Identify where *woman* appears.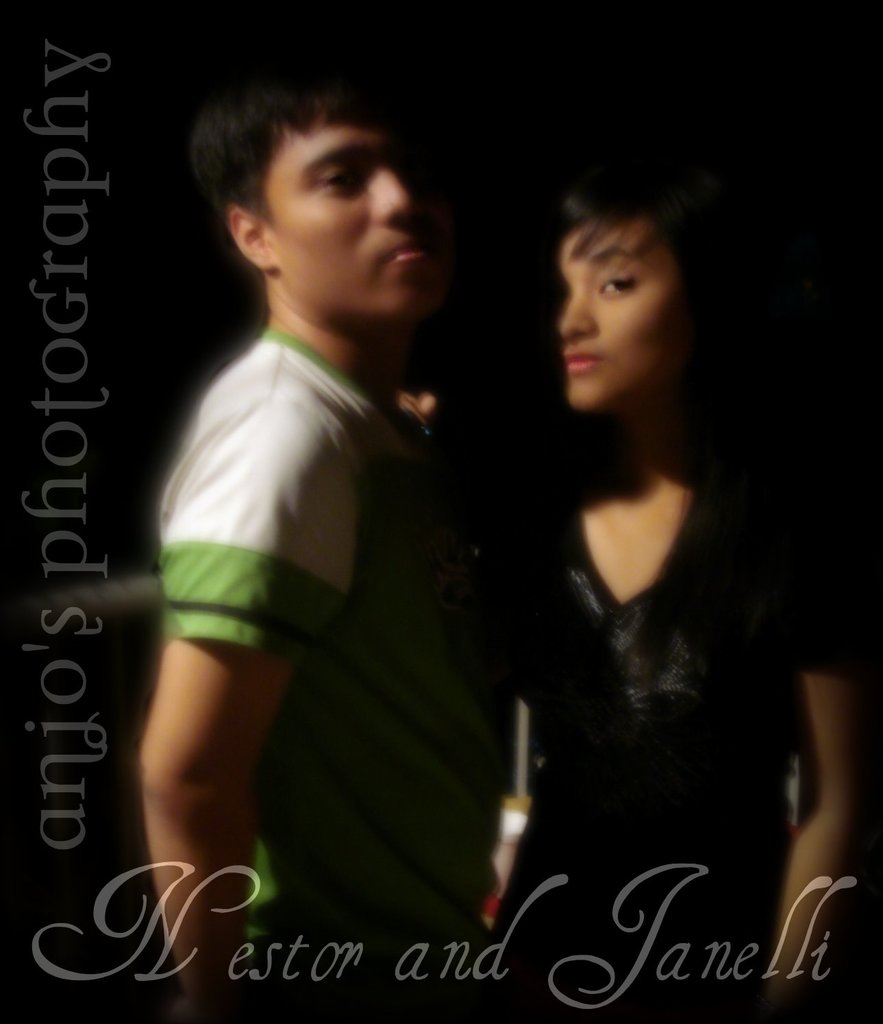
Appears at <bbox>432, 149, 829, 854</bbox>.
